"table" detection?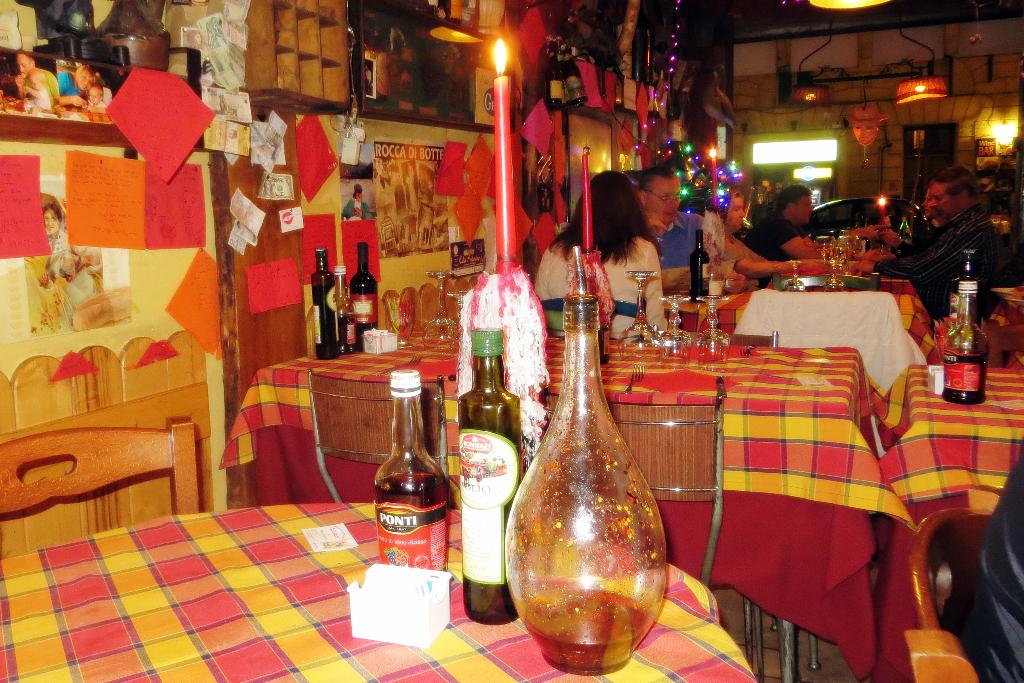
region(224, 334, 876, 682)
